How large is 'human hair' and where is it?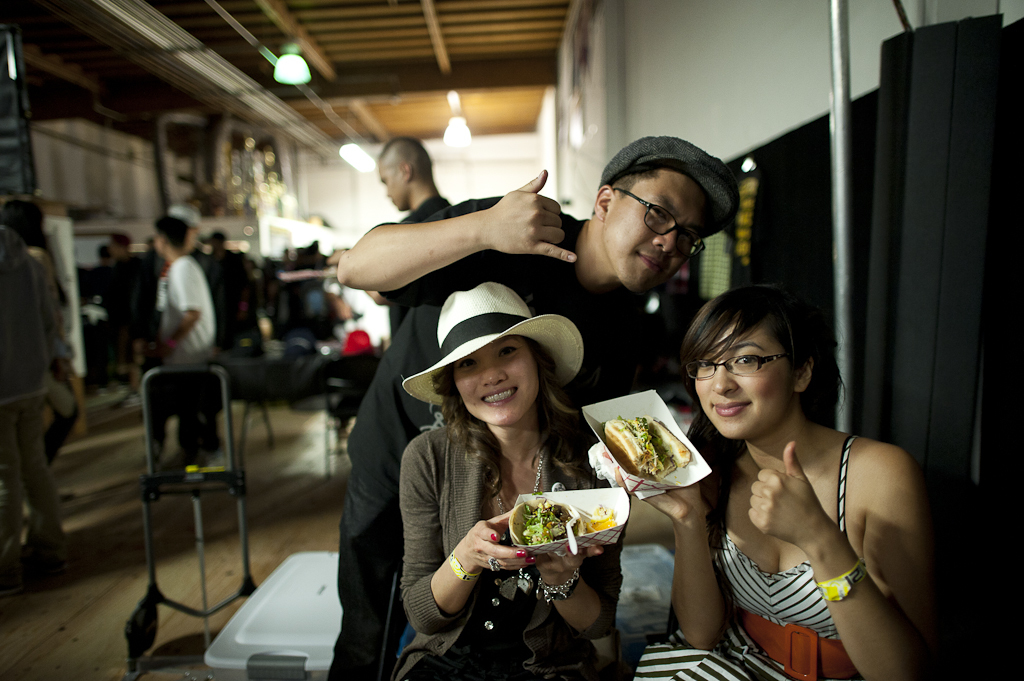
Bounding box: bbox=[680, 285, 845, 412].
